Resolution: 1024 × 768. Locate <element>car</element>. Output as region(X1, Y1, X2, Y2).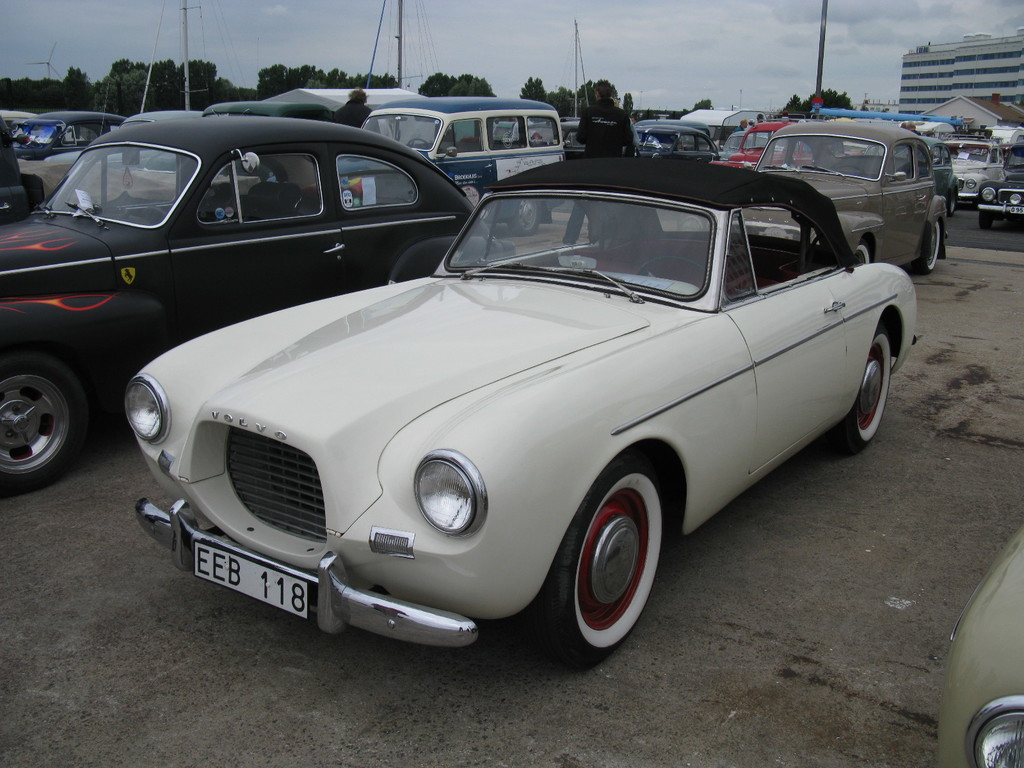
region(980, 167, 1023, 228).
